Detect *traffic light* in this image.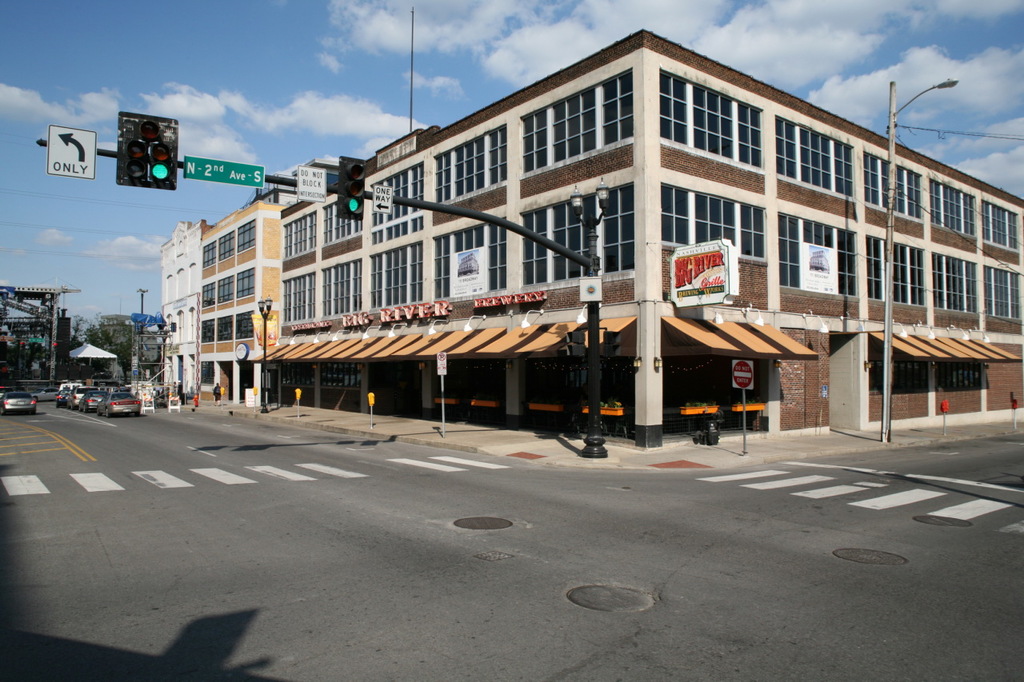
Detection: box=[566, 328, 586, 359].
